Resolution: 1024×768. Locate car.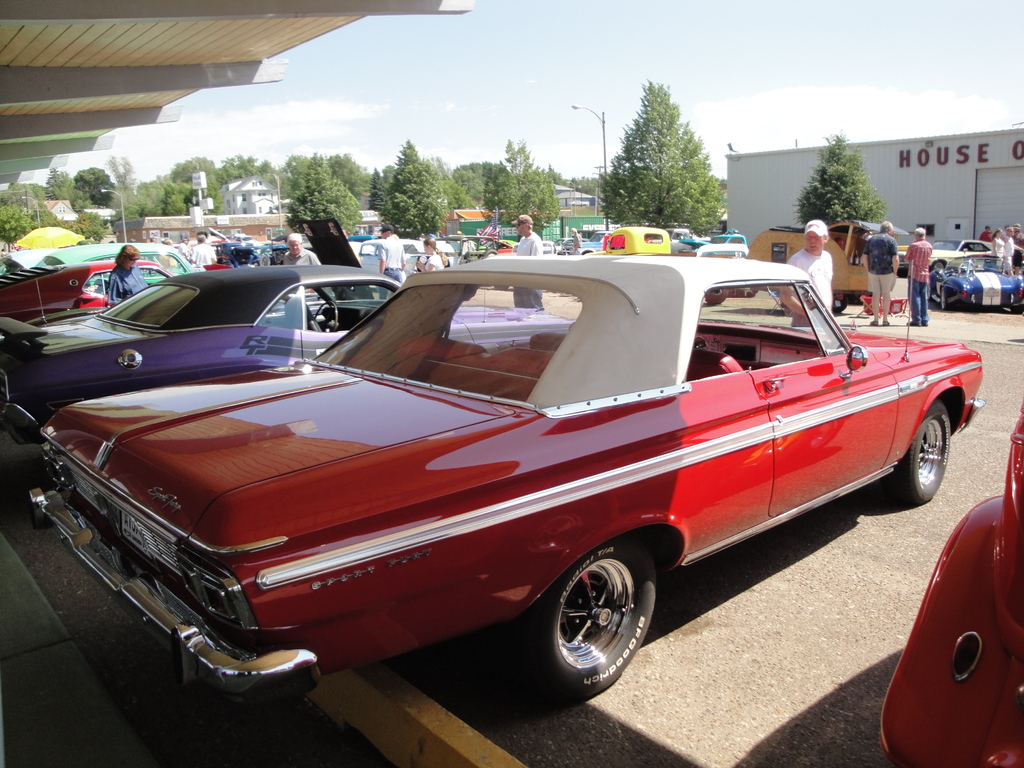
crop(0, 257, 191, 316).
